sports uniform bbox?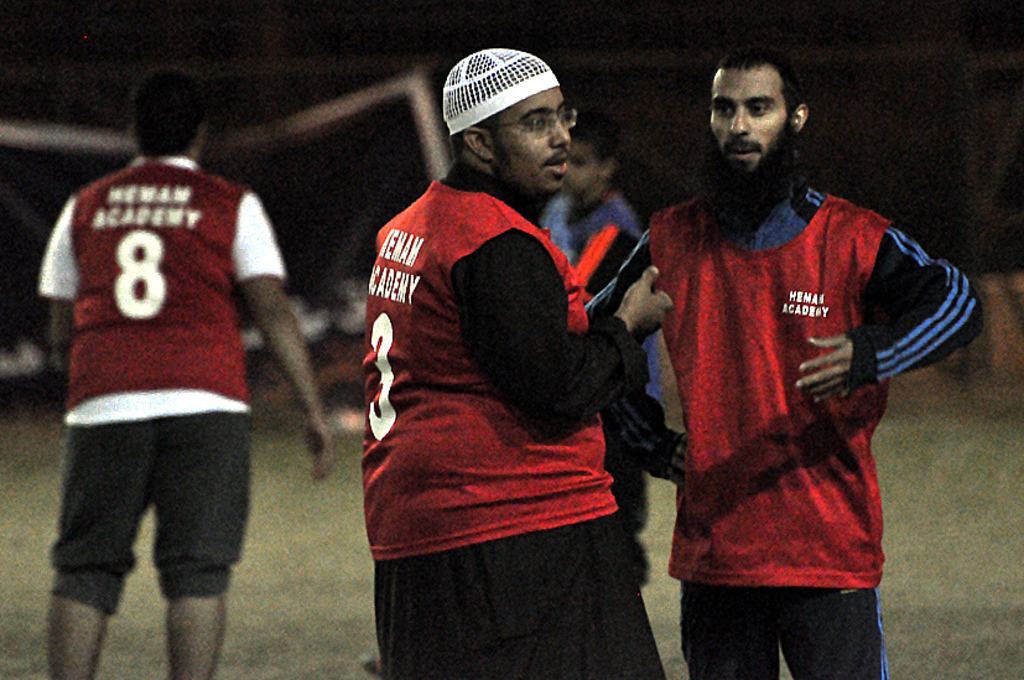
540:199:653:581
